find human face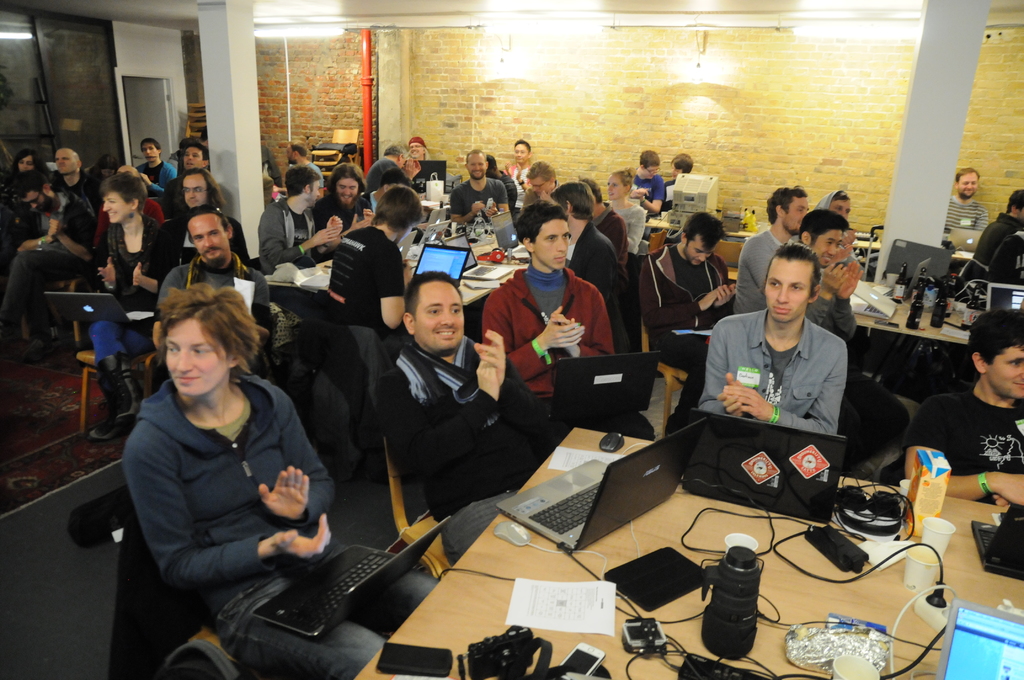
<box>811,229,847,268</box>
